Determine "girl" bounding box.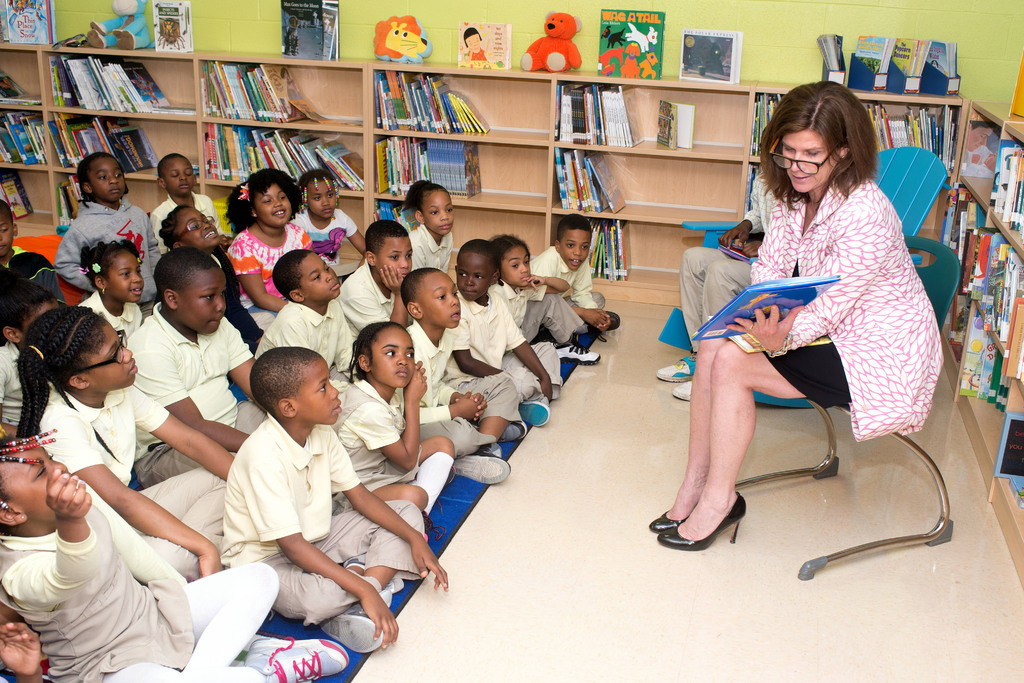
Determined: <box>324,322,460,525</box>.
